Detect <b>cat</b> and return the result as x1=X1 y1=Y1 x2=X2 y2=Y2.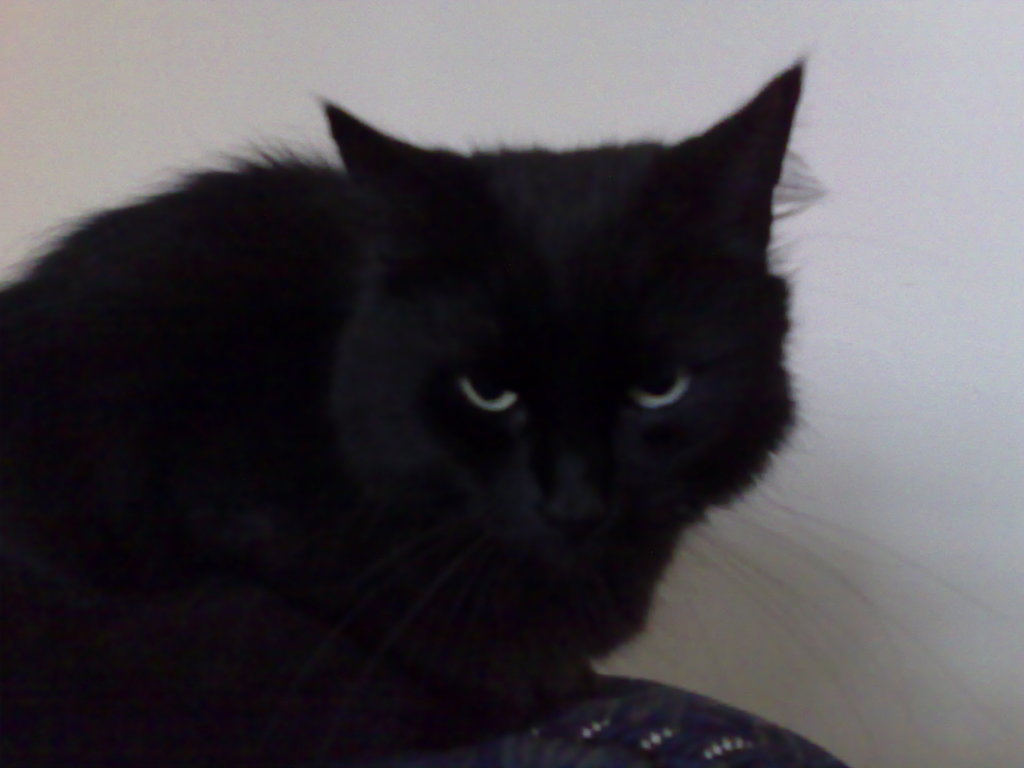
x1=0 y1=44 x2=1023 y2=764.
